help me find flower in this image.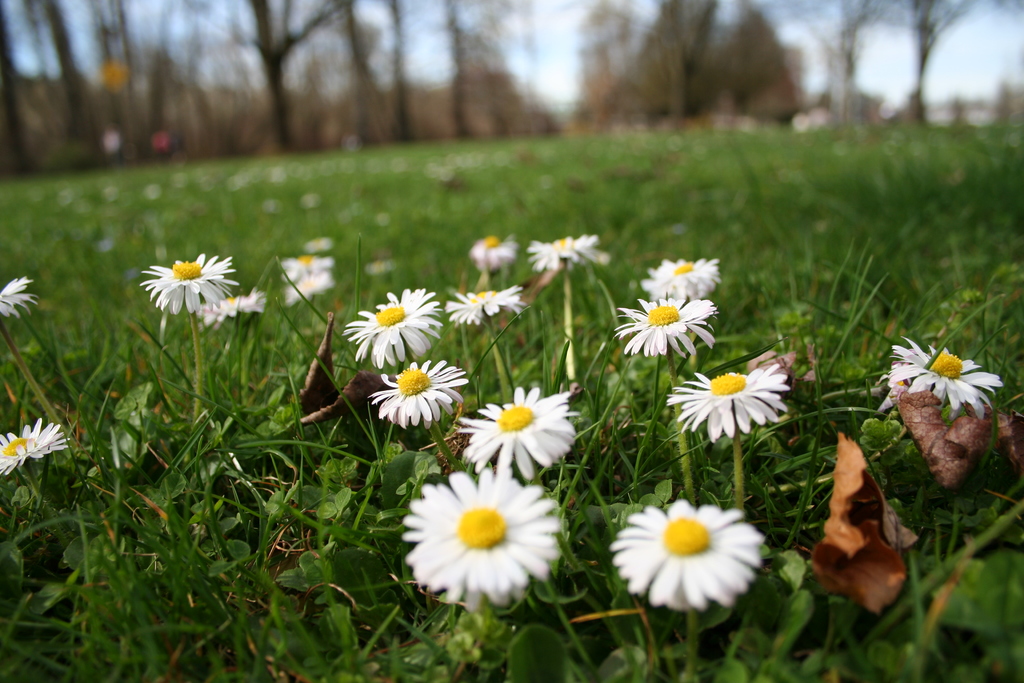
Found it: [460,386,577,487].
